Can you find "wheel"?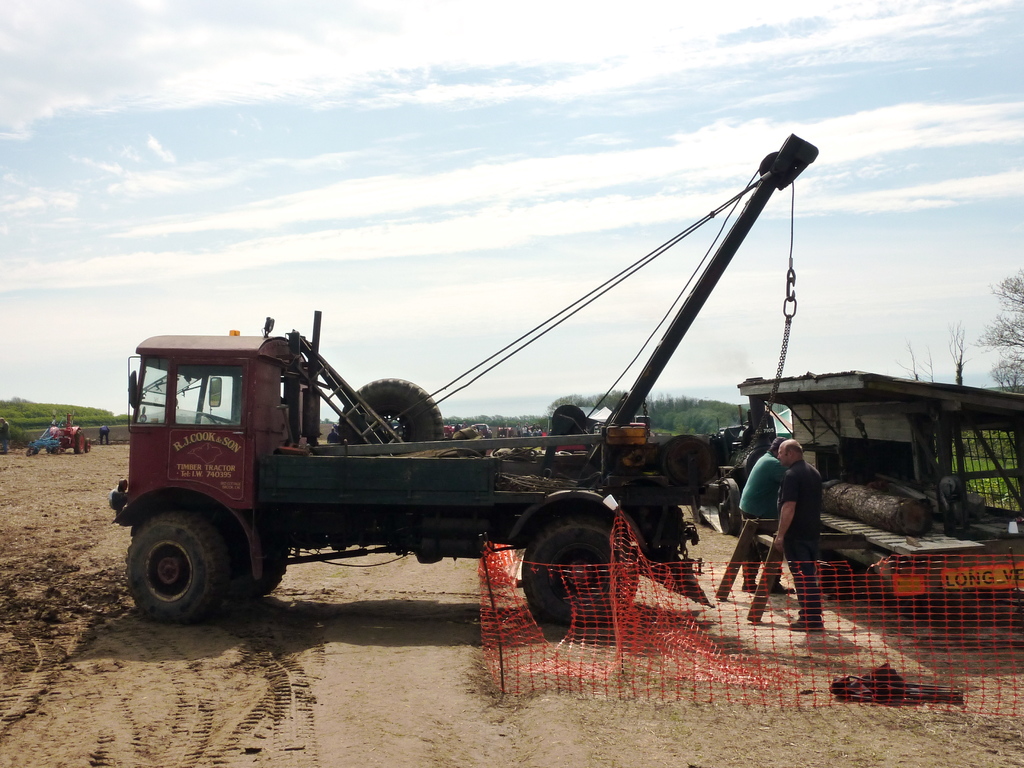
Yes, bounding box: bbox=[86, 438, 90, 451].
